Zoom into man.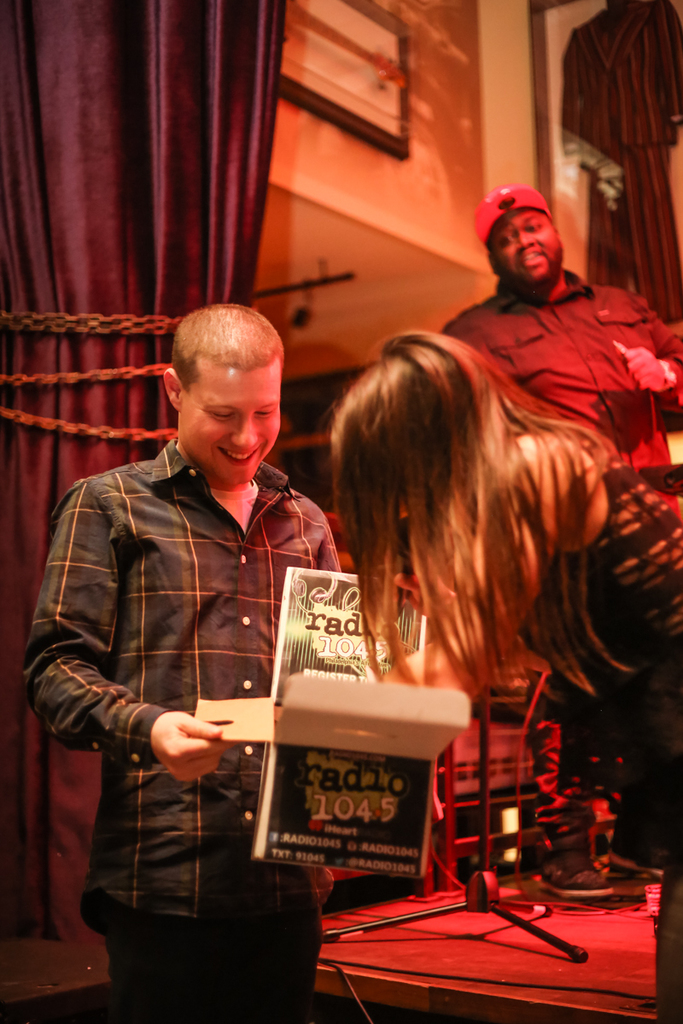
Zoom target: 436/182/682/473.
